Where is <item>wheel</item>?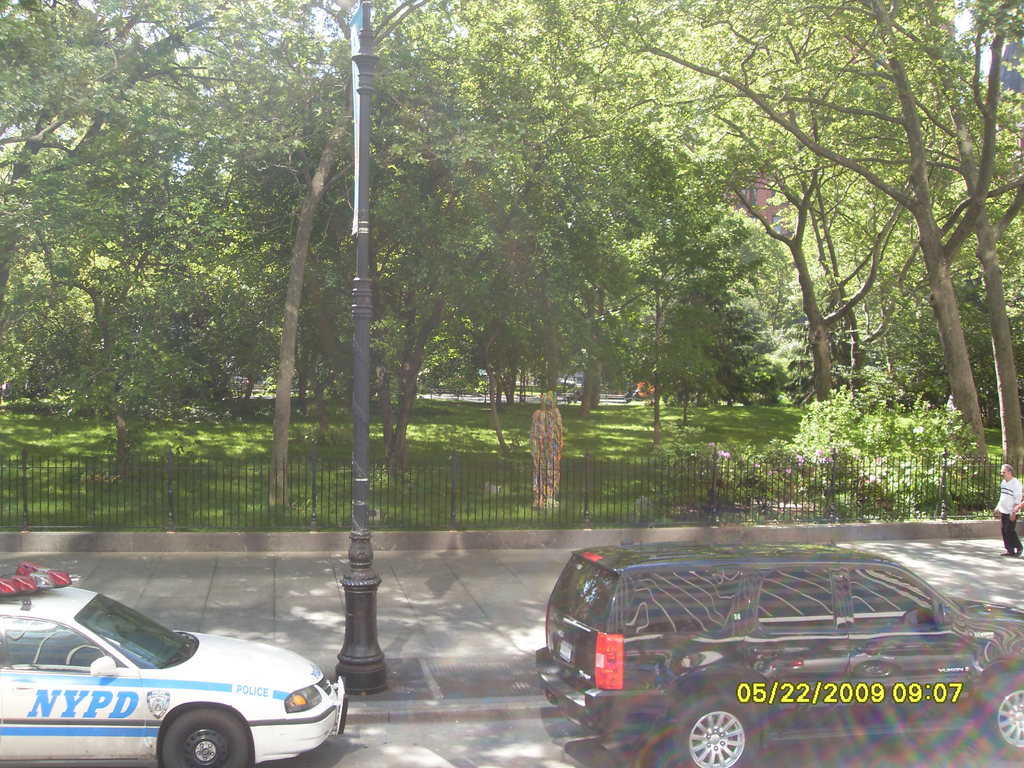
x1=672 y1=691 x2=767 y2=767.
